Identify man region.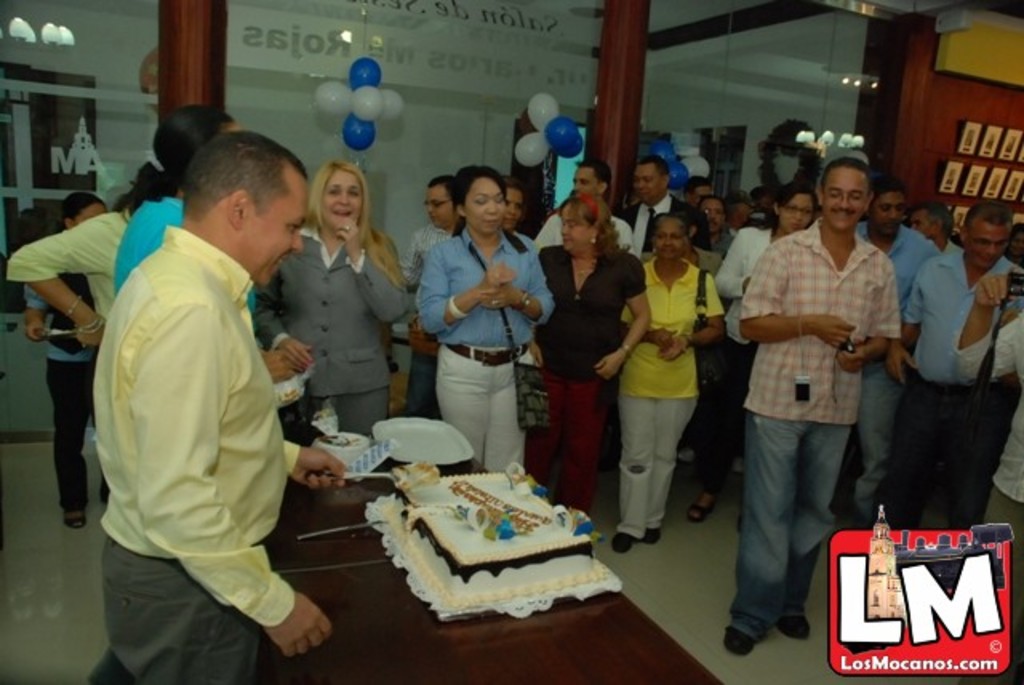
Region: [x1=618, y1=152, x2=717, y2=250].
